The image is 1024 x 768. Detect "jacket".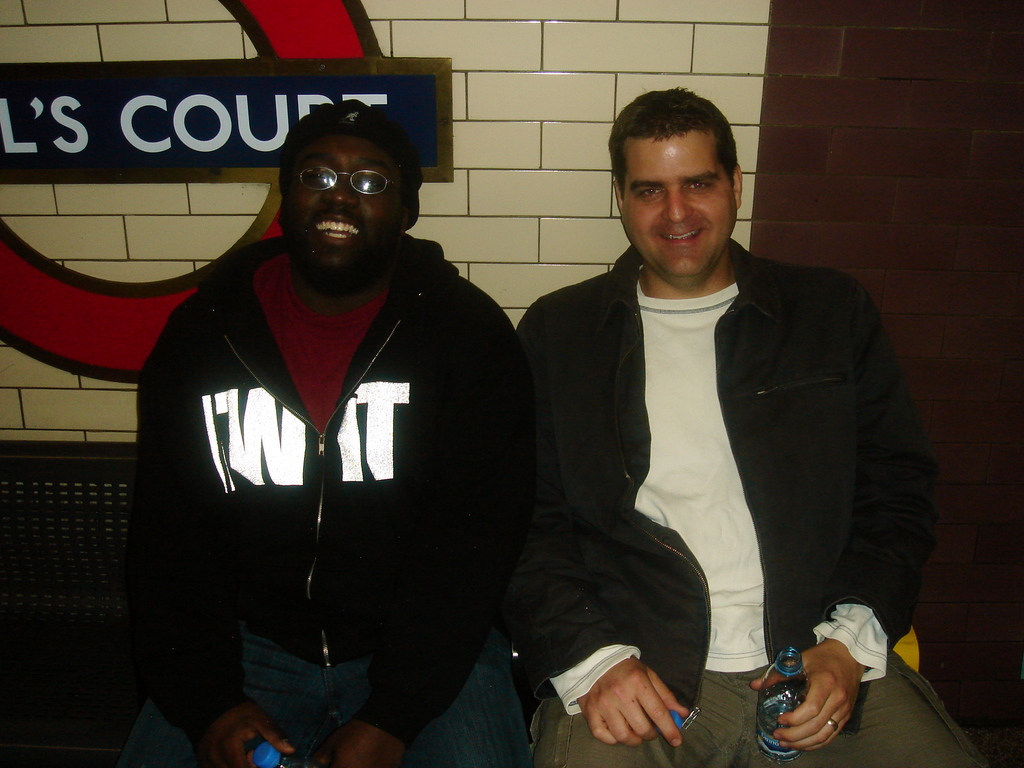
Detection: [464, 177, 934, 673].
